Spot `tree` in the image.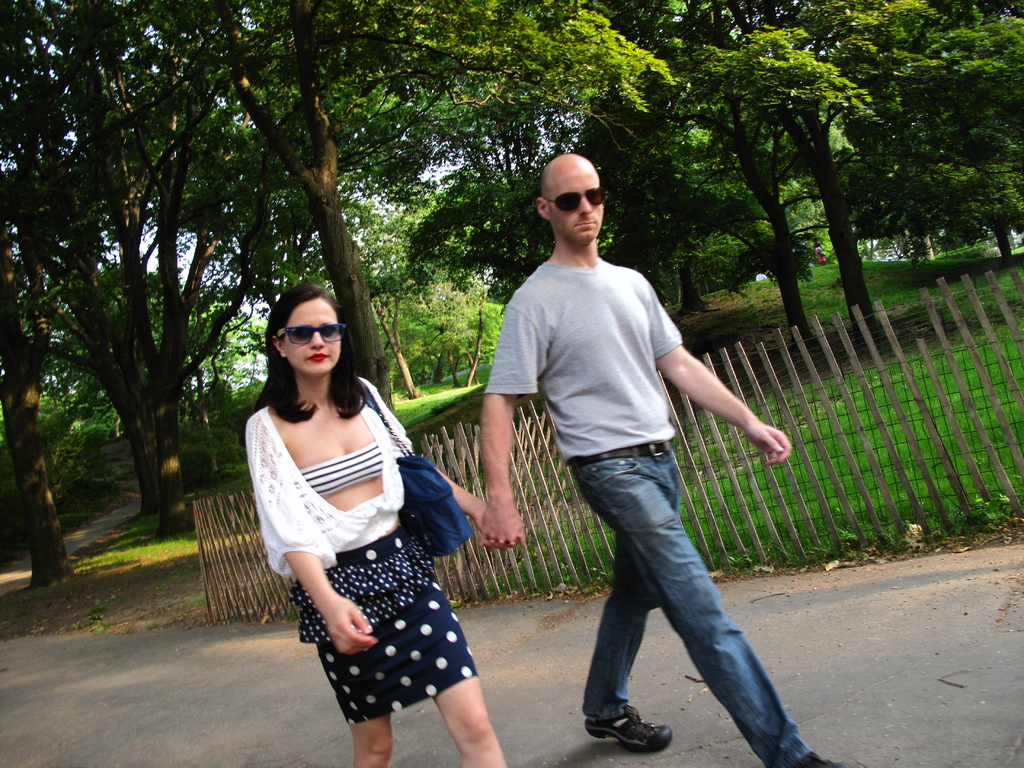
`tree` found at <box>964,165,1023,259</box>.
